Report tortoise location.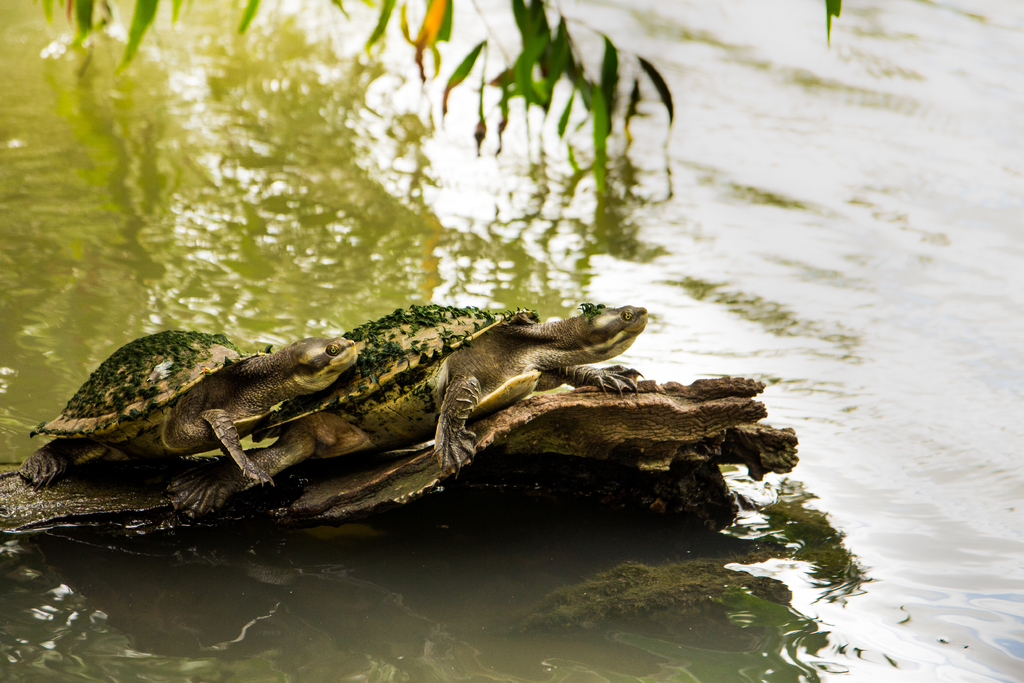
Report: (x1=165, y1=299, x2=649, y2=524).
